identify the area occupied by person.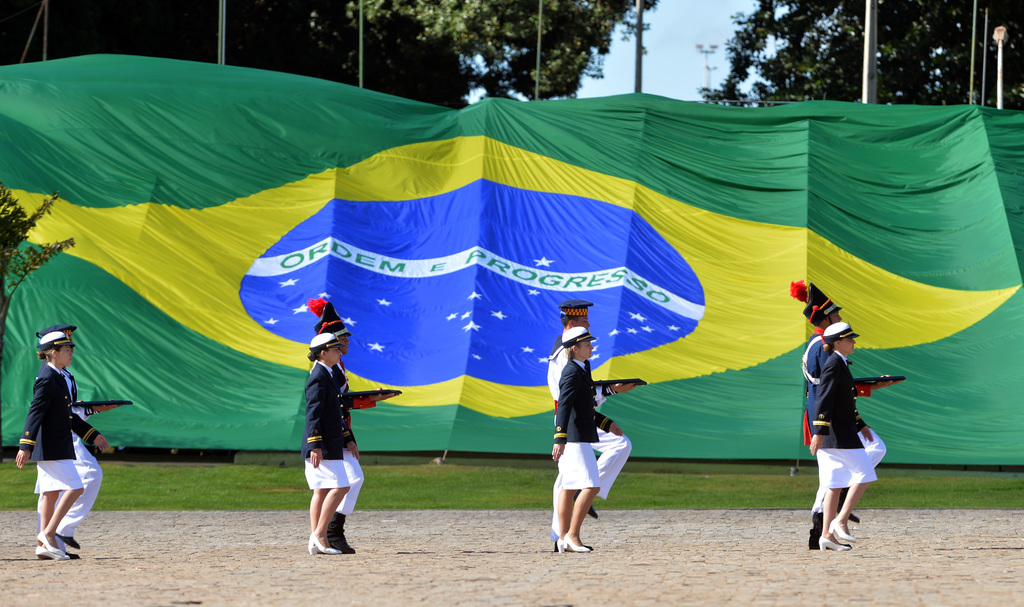
Area: detection(807, 322, 879, 553).
